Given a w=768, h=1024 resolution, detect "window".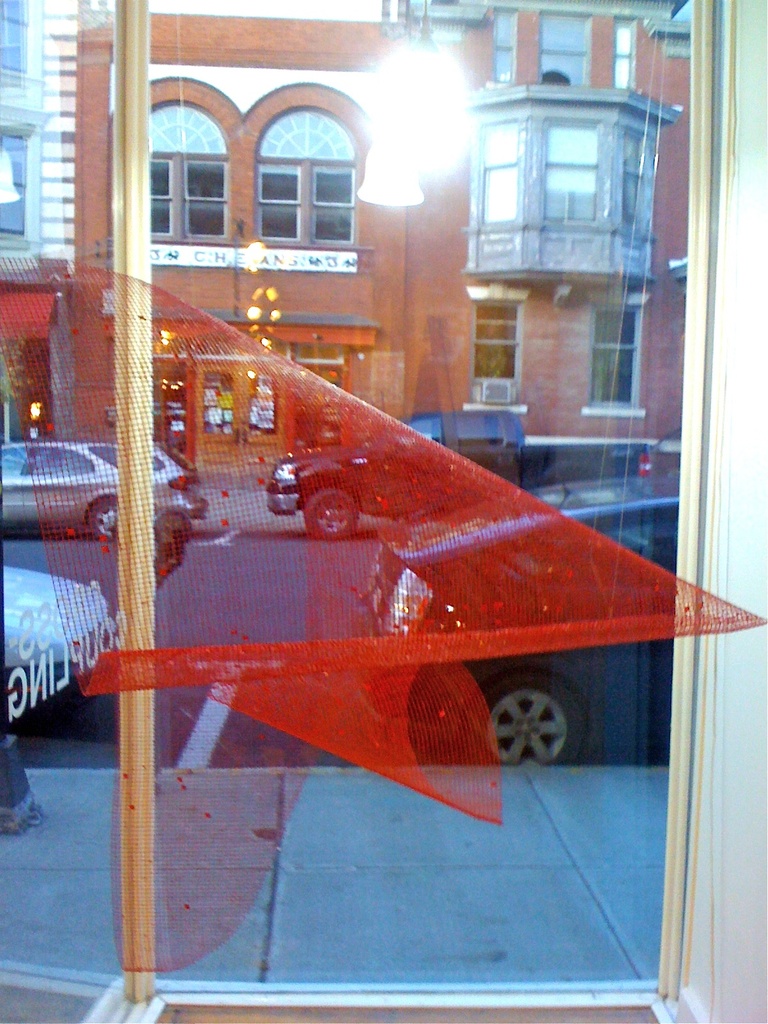
select_region(548, 113, 615, 232).
